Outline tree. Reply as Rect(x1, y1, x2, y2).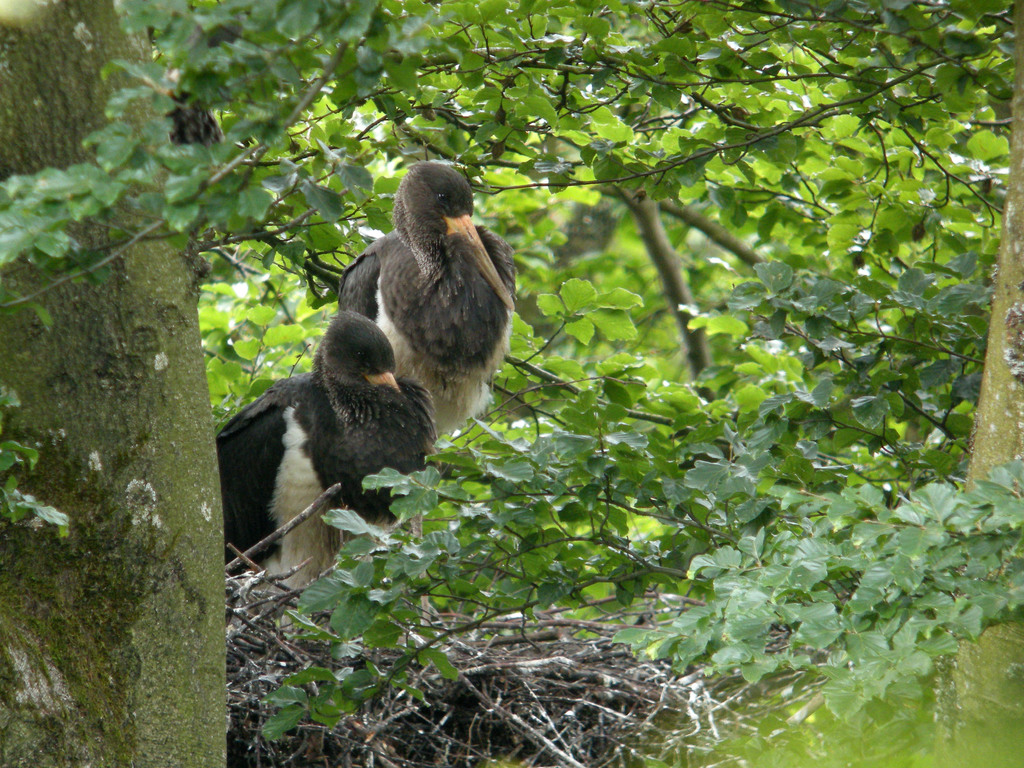
Rect(45, 4, 1023, 741).
